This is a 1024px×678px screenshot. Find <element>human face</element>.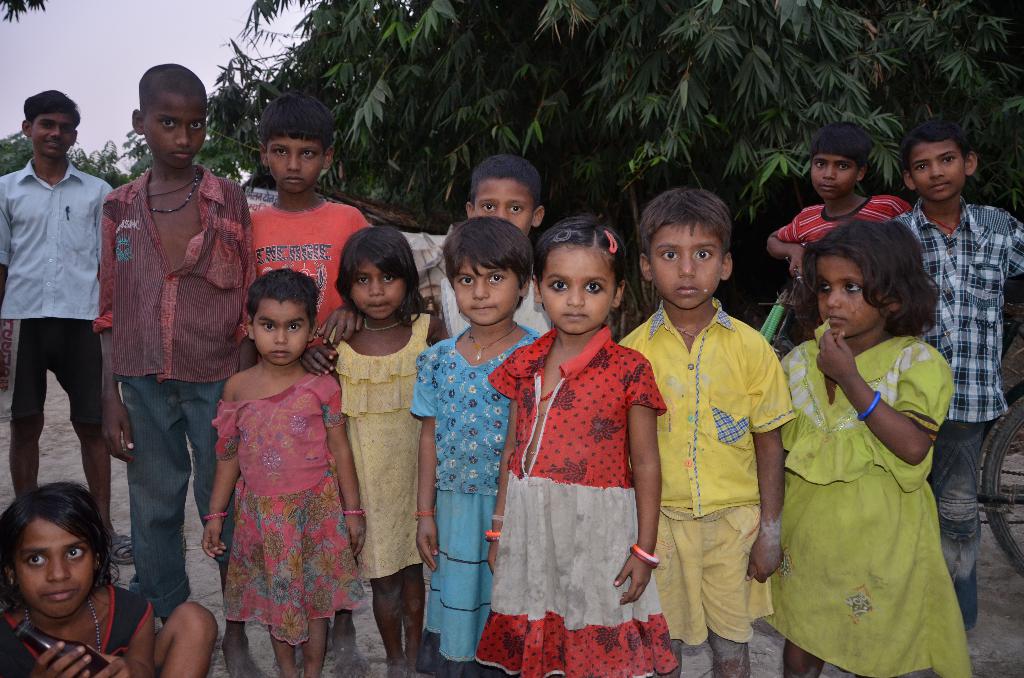
Bounding box: 19,517,96,614.
